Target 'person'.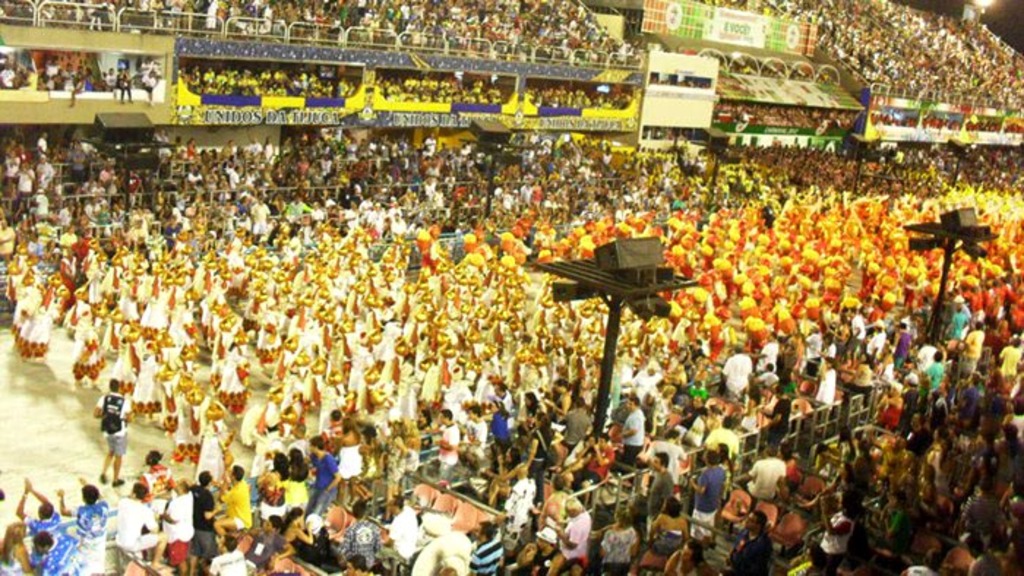
Target region: (x1=881, y1=382, x2=906, y2=398).
